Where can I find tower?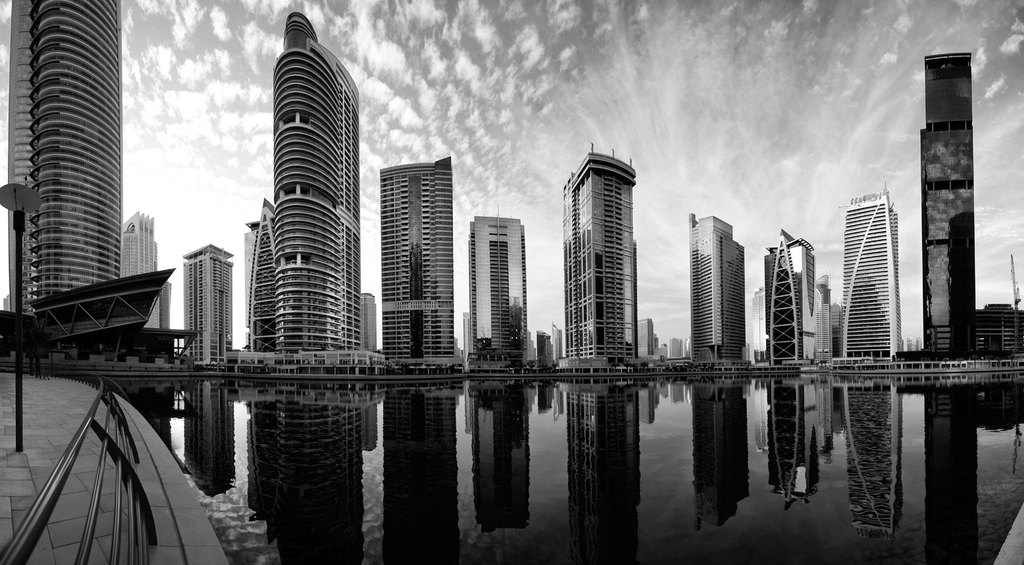
You can find it at left=767, top=230, right=819, bottom=363.
